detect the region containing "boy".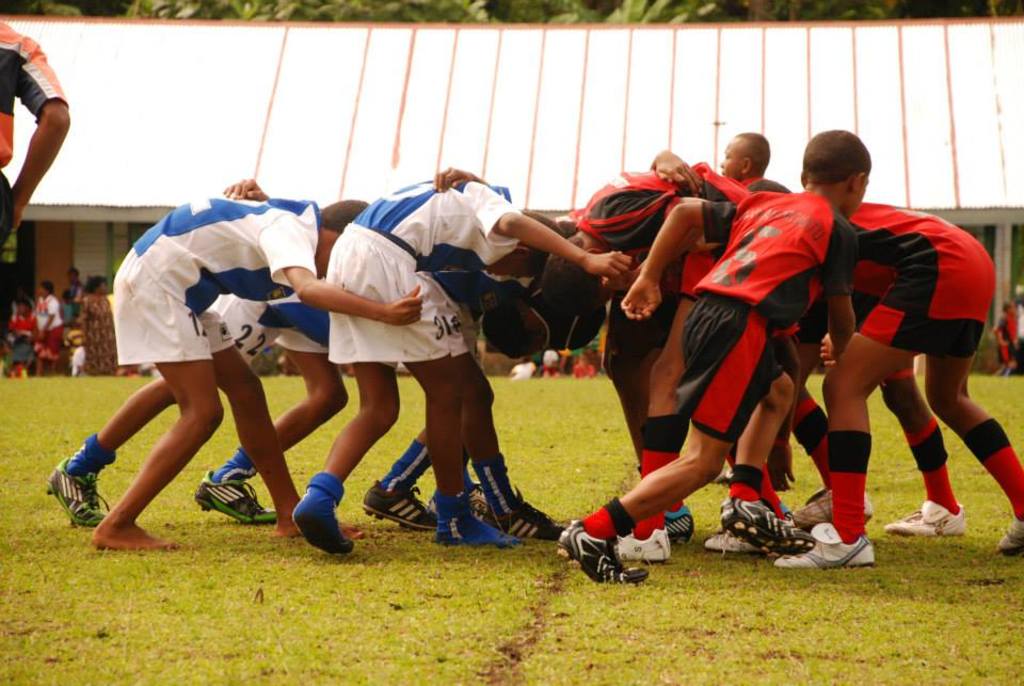
44:180:351:525.
